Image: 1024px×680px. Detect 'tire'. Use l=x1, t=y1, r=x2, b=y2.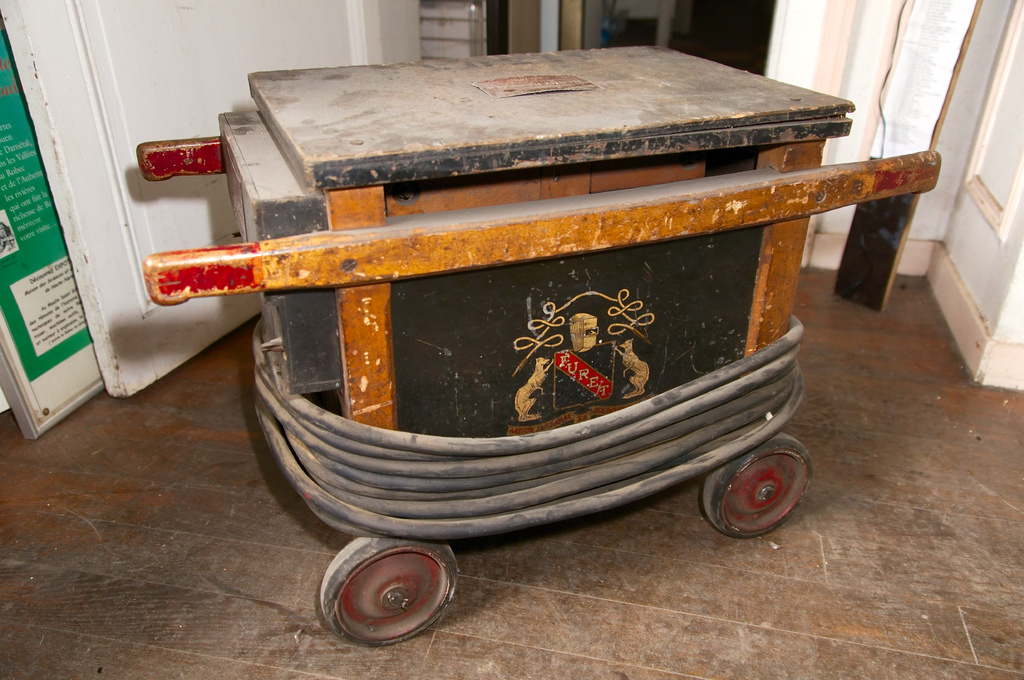
l=704, t=445, r=820, b=544.
